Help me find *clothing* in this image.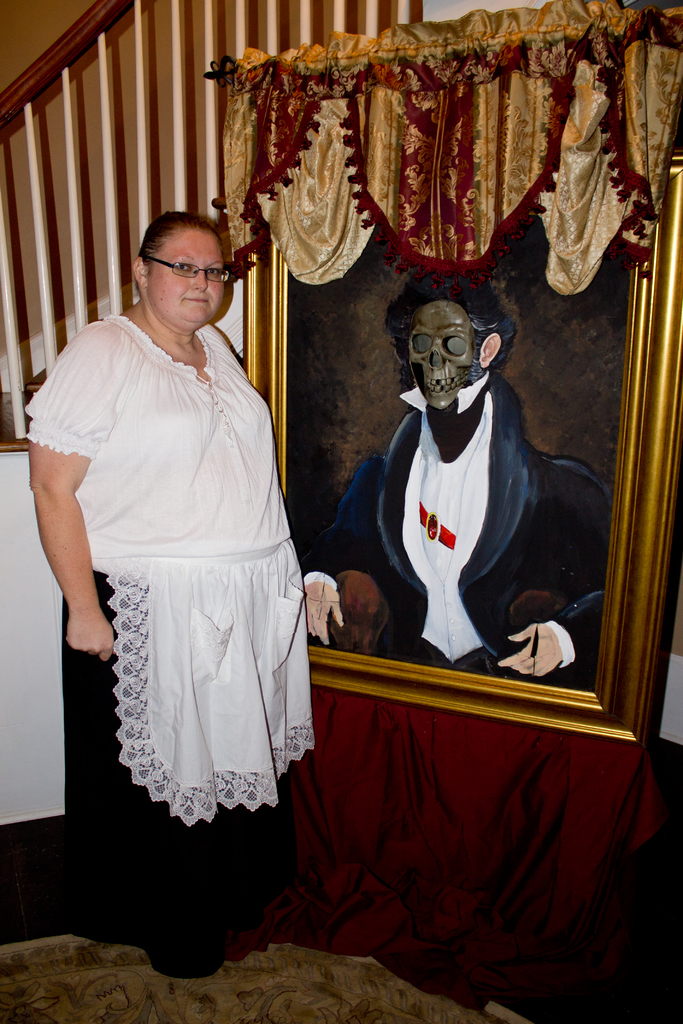
Found it: <region>49, 256, 317, 905</region>.
